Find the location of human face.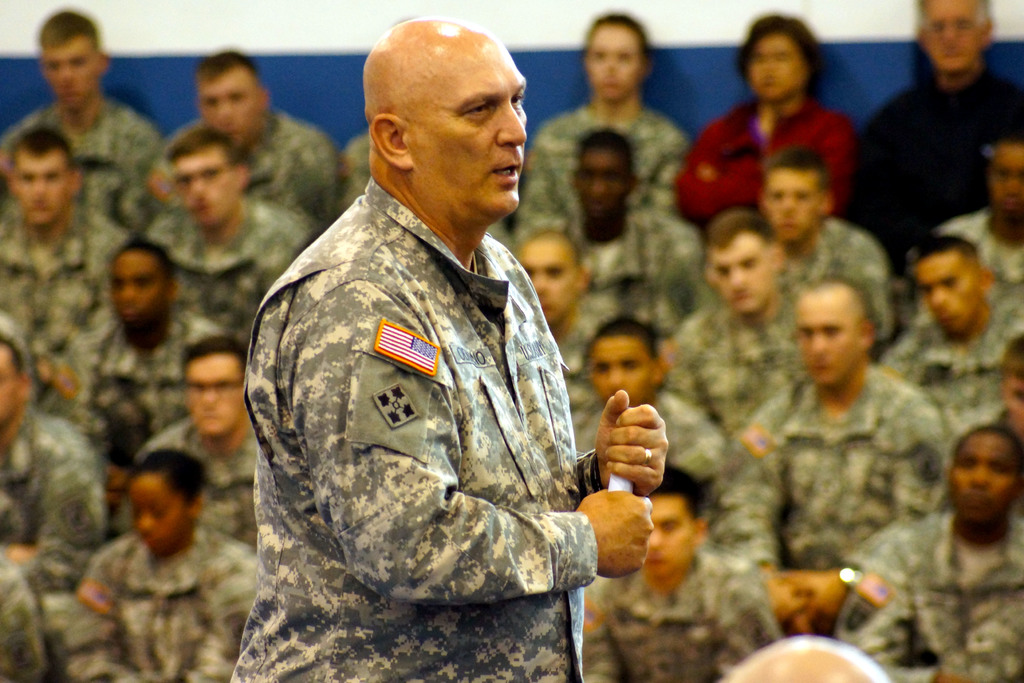
Location: 404, 42, 529, 226.
